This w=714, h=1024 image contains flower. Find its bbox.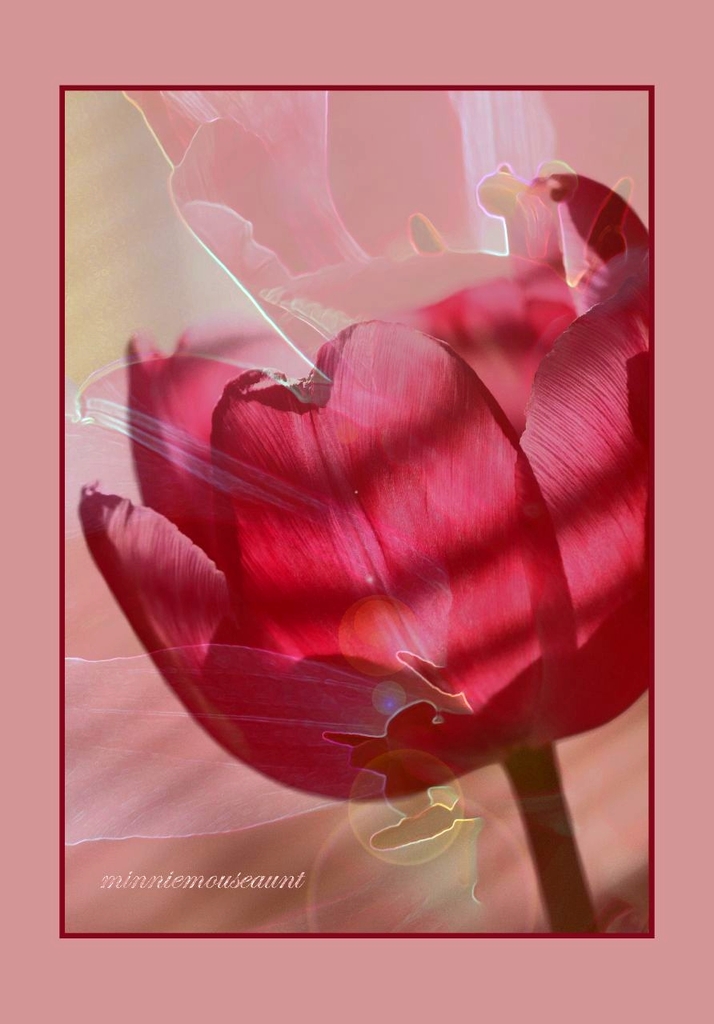
[42,167,654,849].
